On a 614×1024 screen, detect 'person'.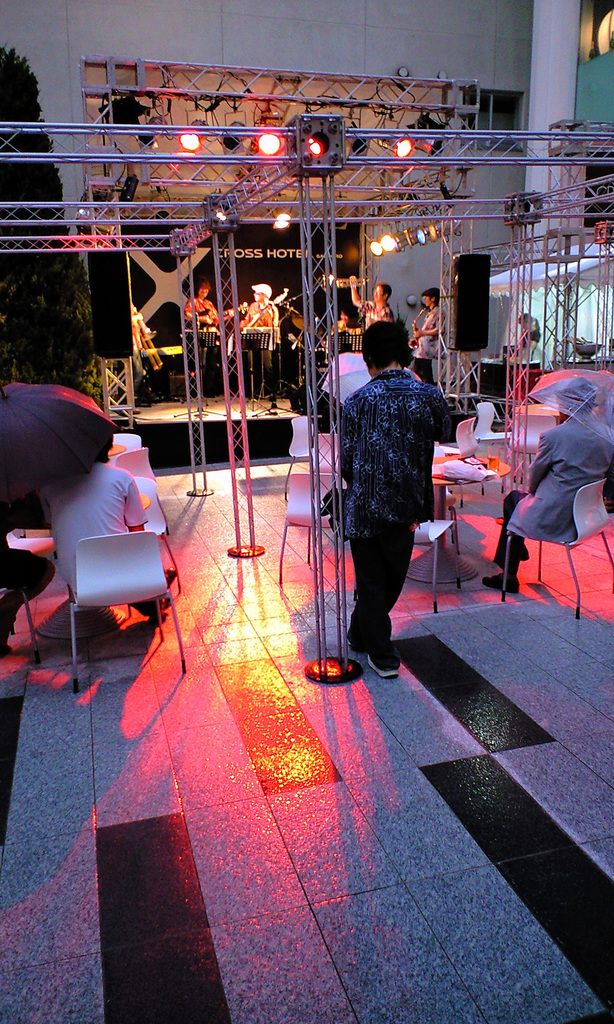
region(41, 438, 151, 600).
